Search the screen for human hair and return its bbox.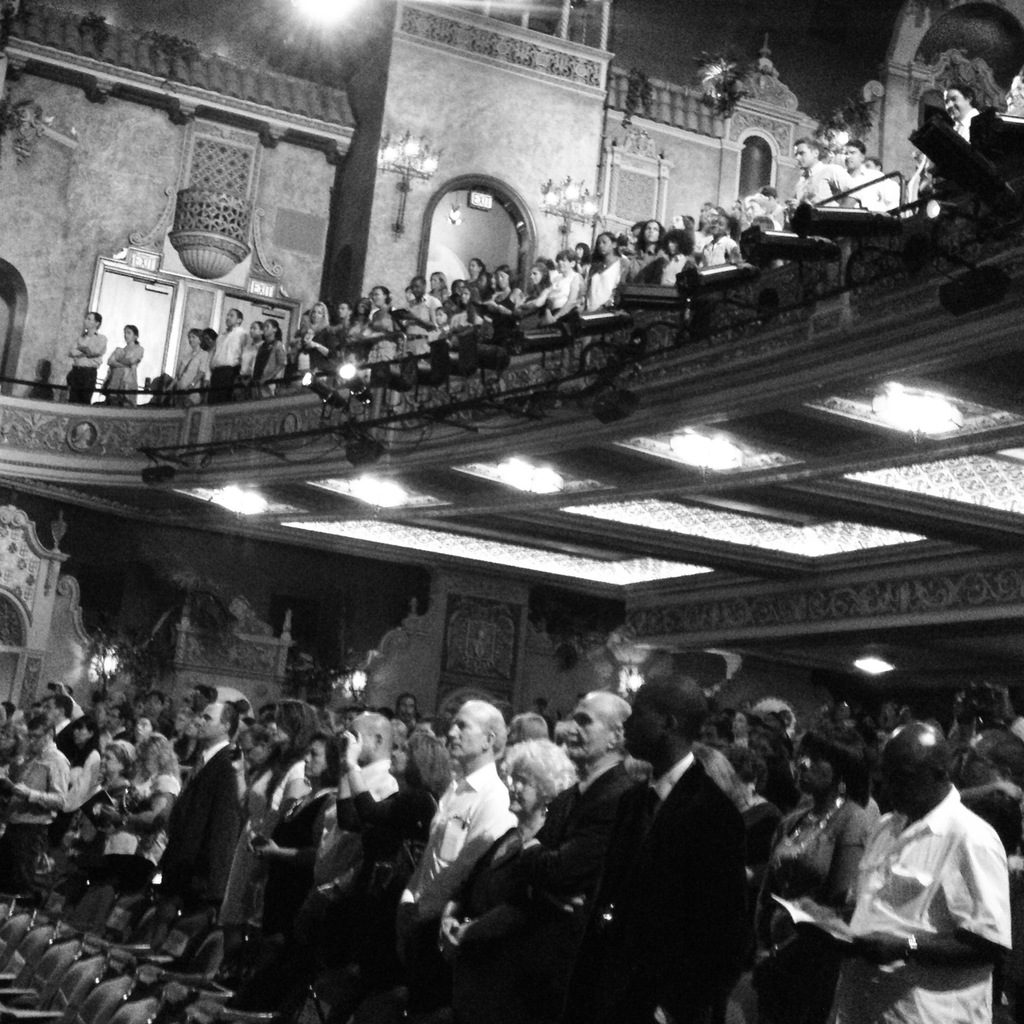
Found: (947, 86, 977, 102).
